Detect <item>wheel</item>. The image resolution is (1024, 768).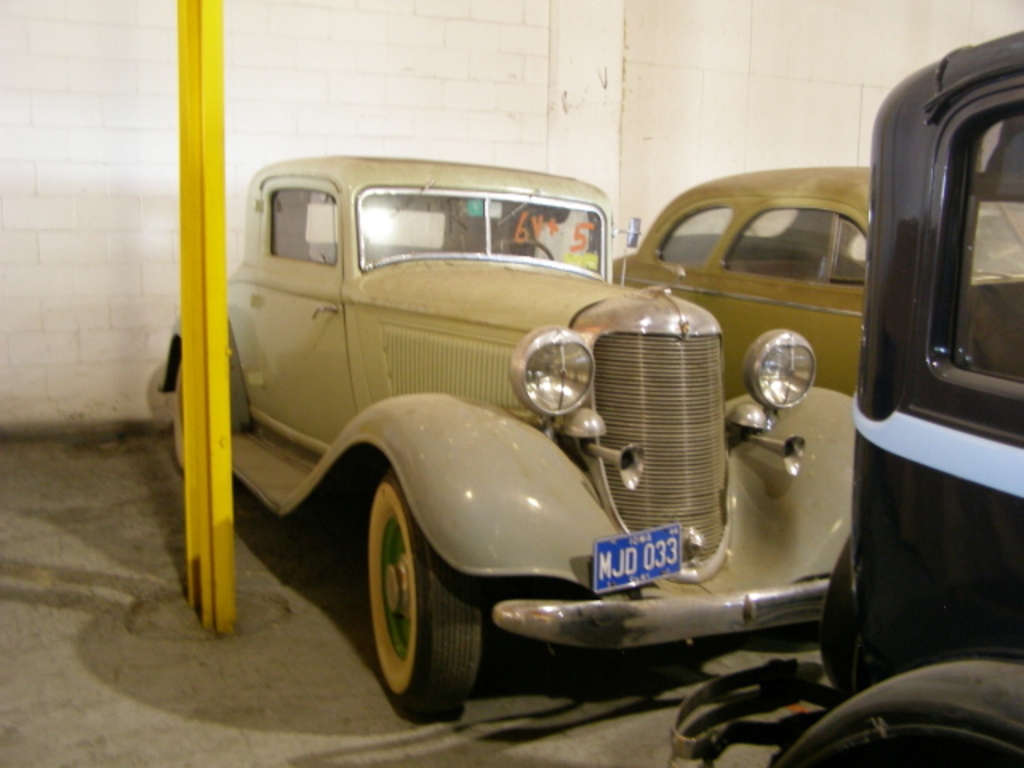
166 358 190 474.
